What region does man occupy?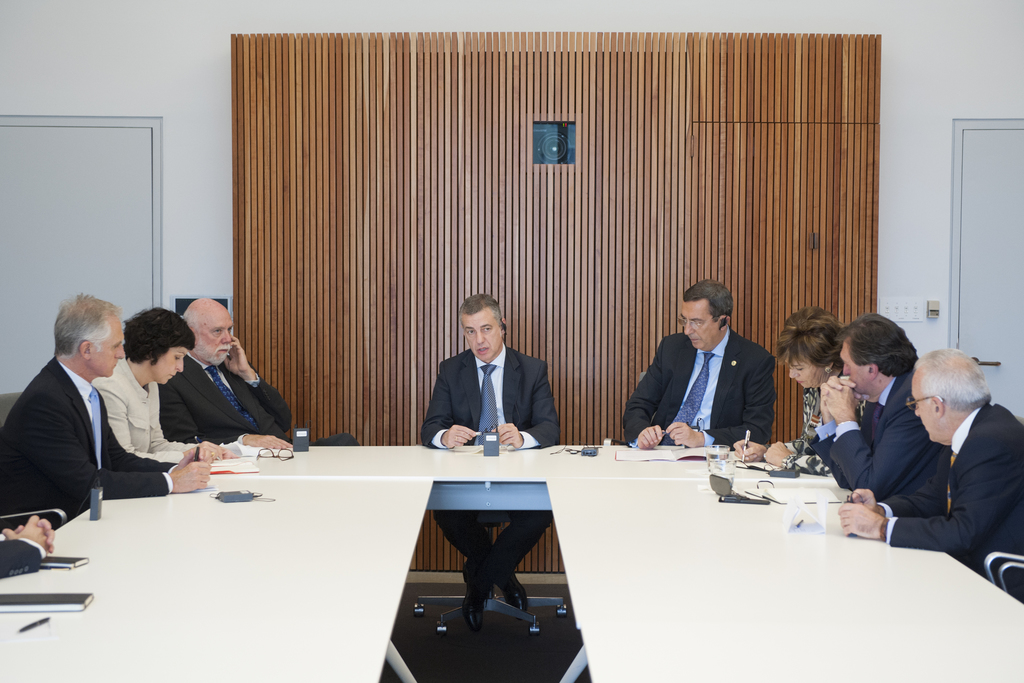
bbox=(837, 345, 1023, 604).
